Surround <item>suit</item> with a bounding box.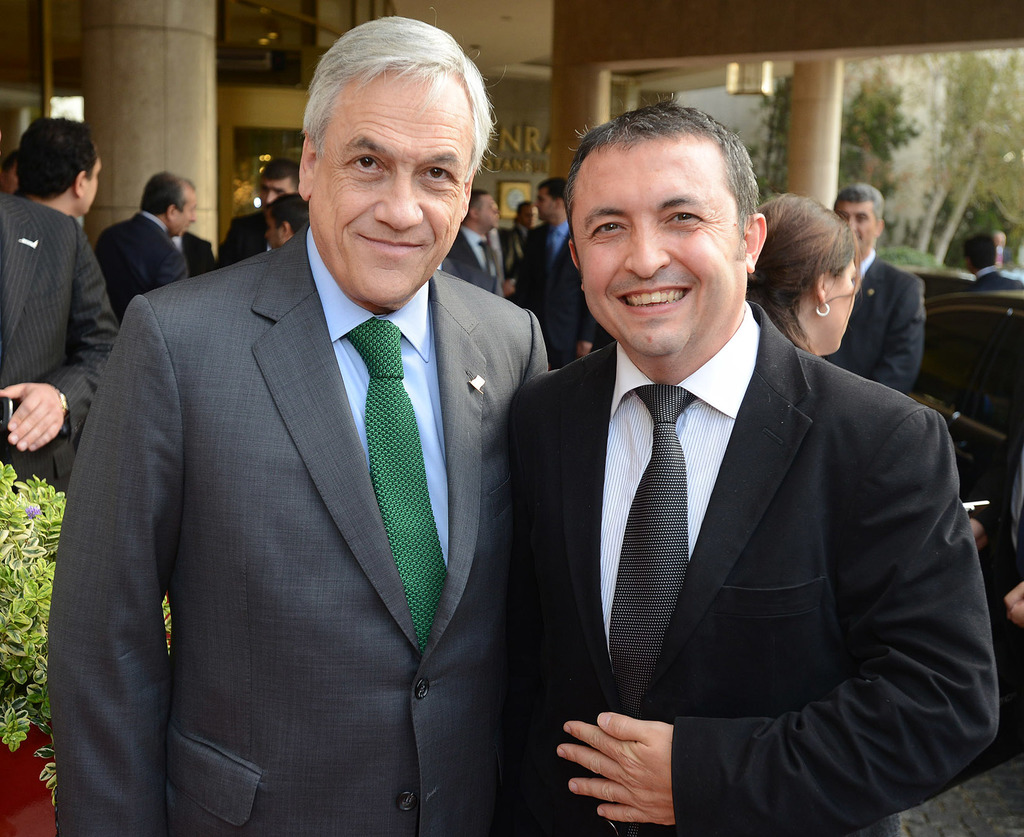
<region>217, 211, 271, 268</region>.
